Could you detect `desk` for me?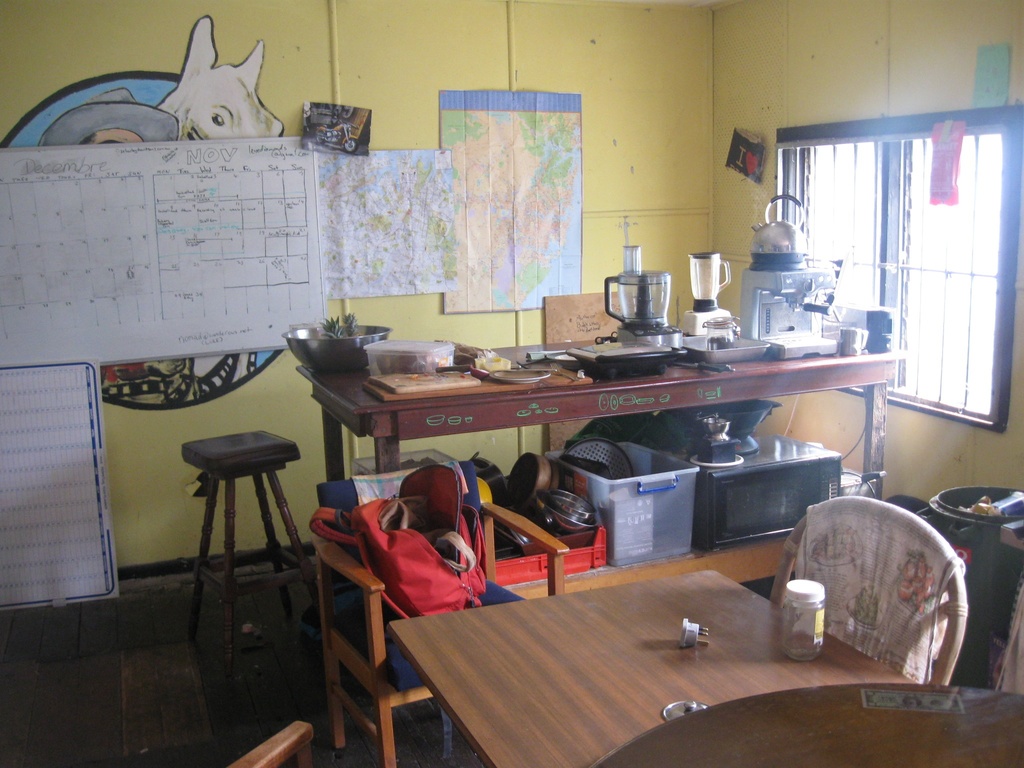
Detection result: bbox(385, 552, 895, 758).
